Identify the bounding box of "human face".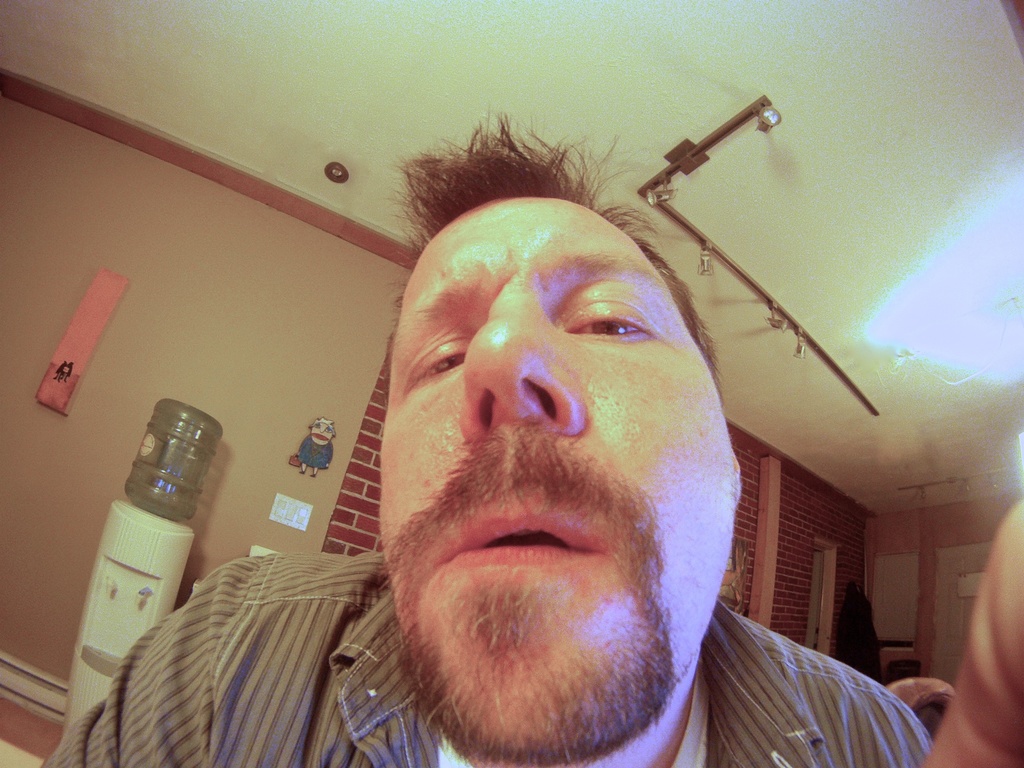
<box>378,196,737,767</box>.
